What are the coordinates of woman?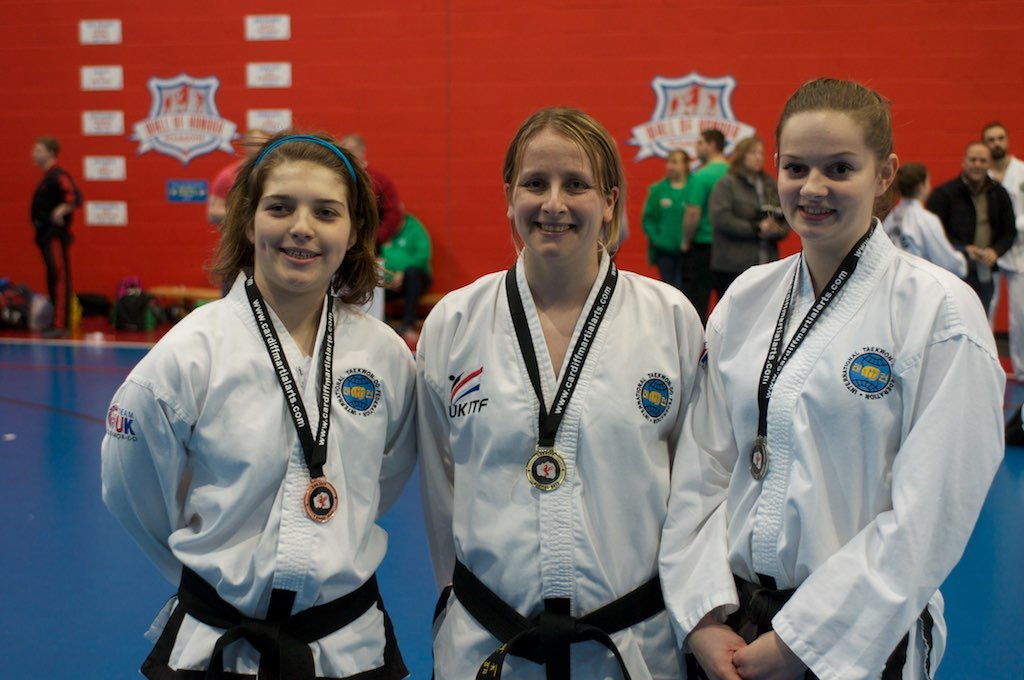
[left=400, top=103, right=717, bottom=679].
